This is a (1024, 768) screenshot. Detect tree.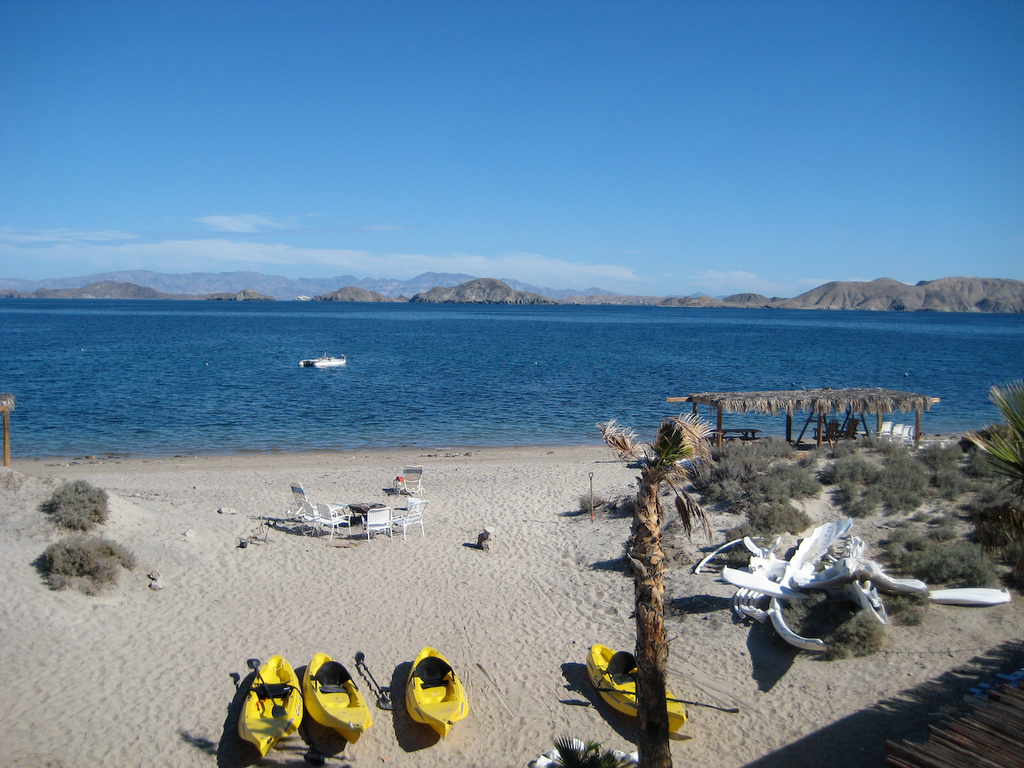
box=[596, 417, 717, 765].
